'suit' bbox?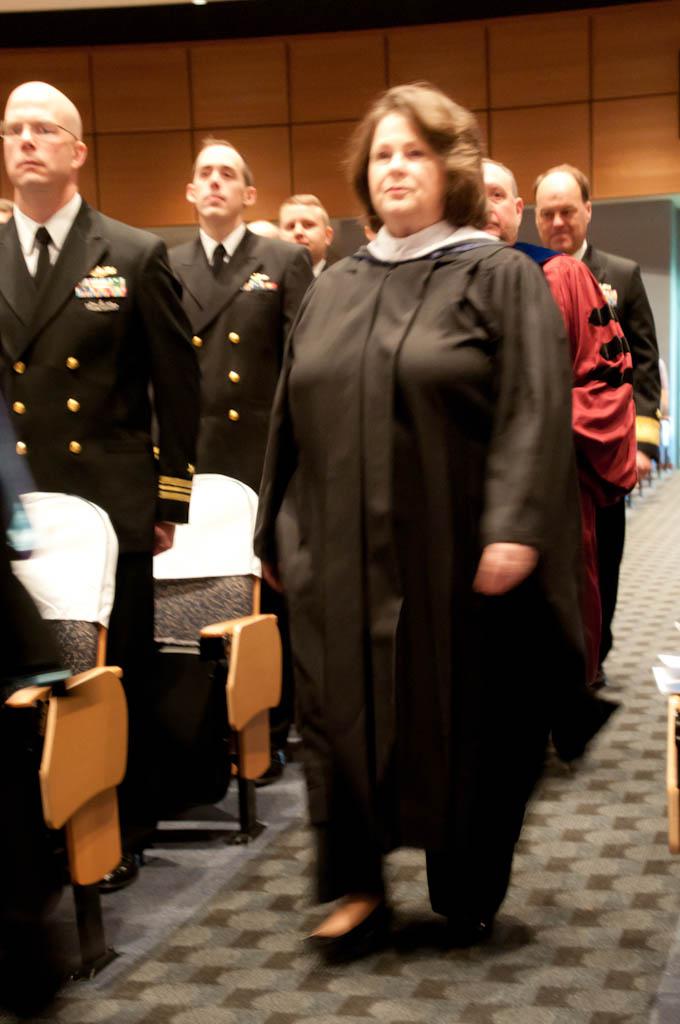
(0,199,208,845)
